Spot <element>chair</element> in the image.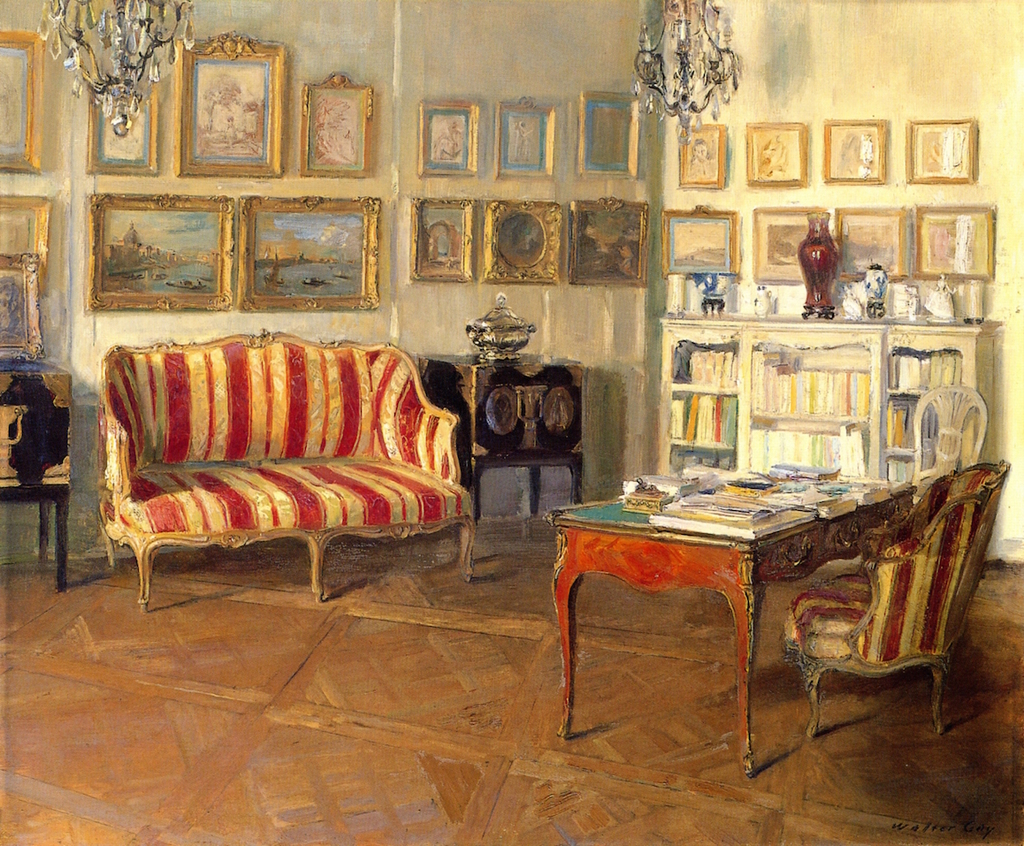
<element>chair</element> found at <bbox>768, 481, 988, 772</bbox>.
